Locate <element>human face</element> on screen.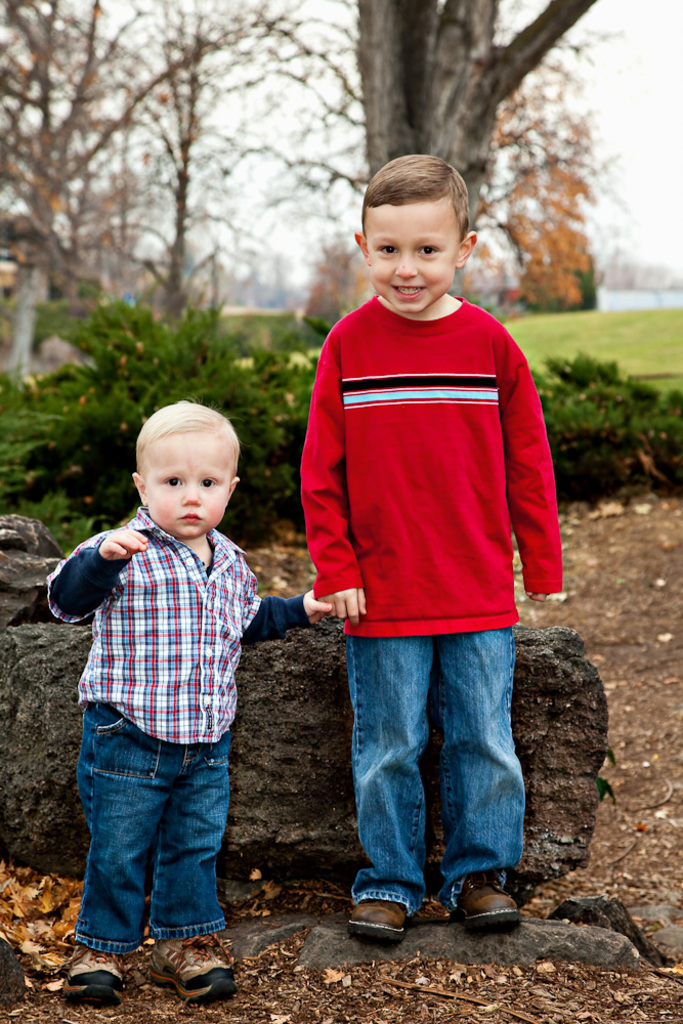
On screen at region(365, 194, 461, 314).
